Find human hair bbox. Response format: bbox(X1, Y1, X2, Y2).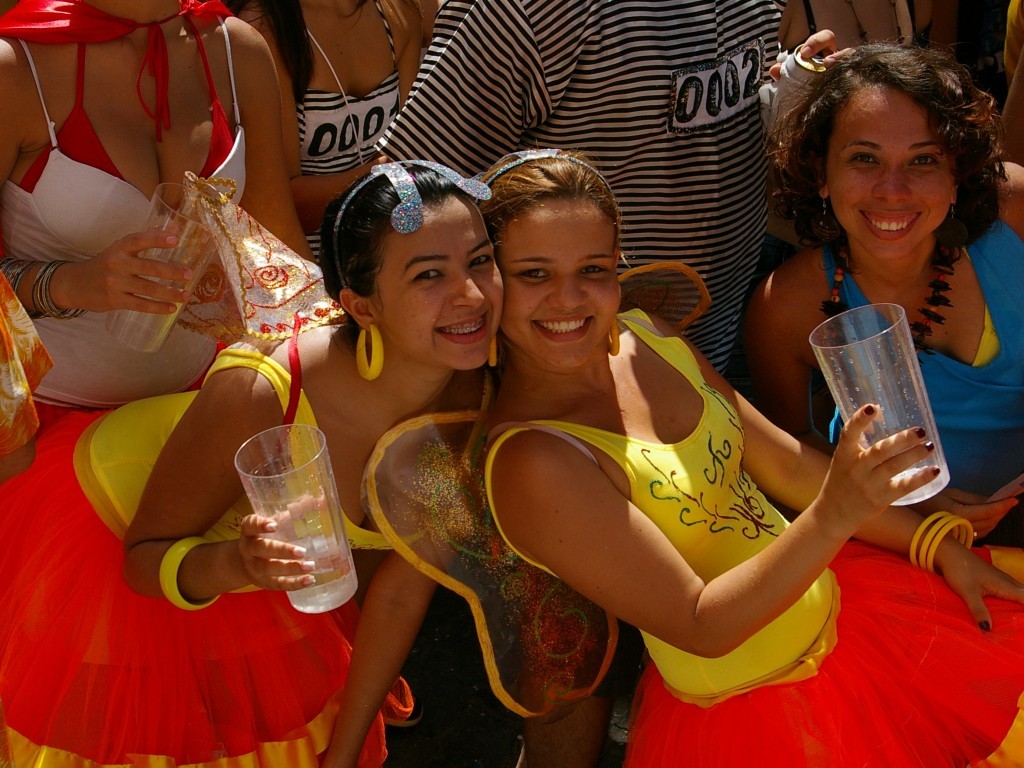
bbox(230, 0, 316, 112).
